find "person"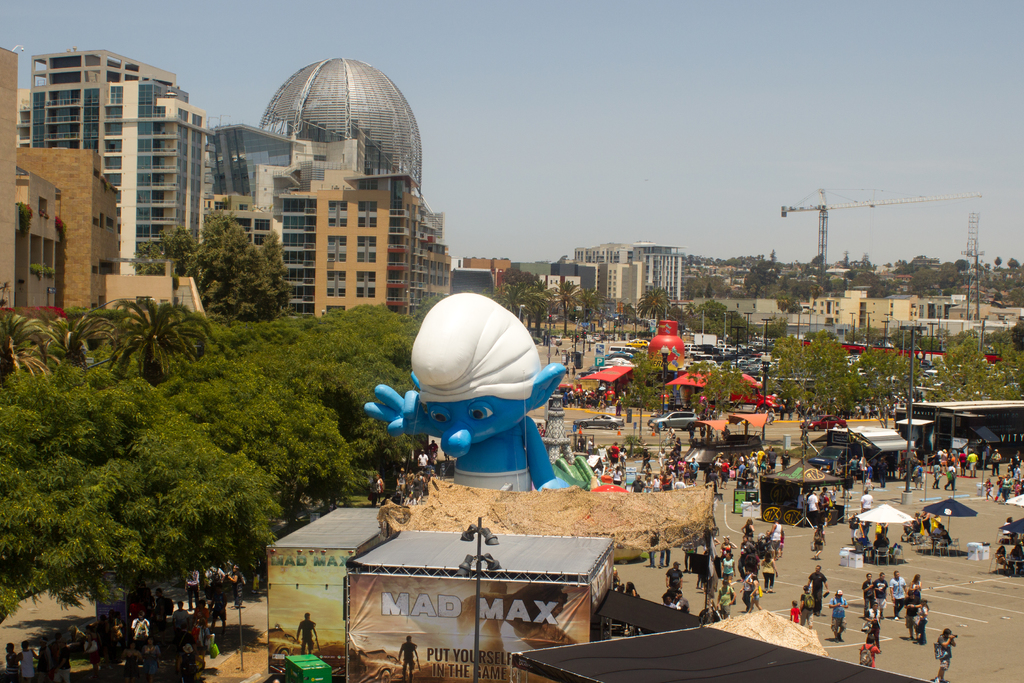
817,519,826,557
